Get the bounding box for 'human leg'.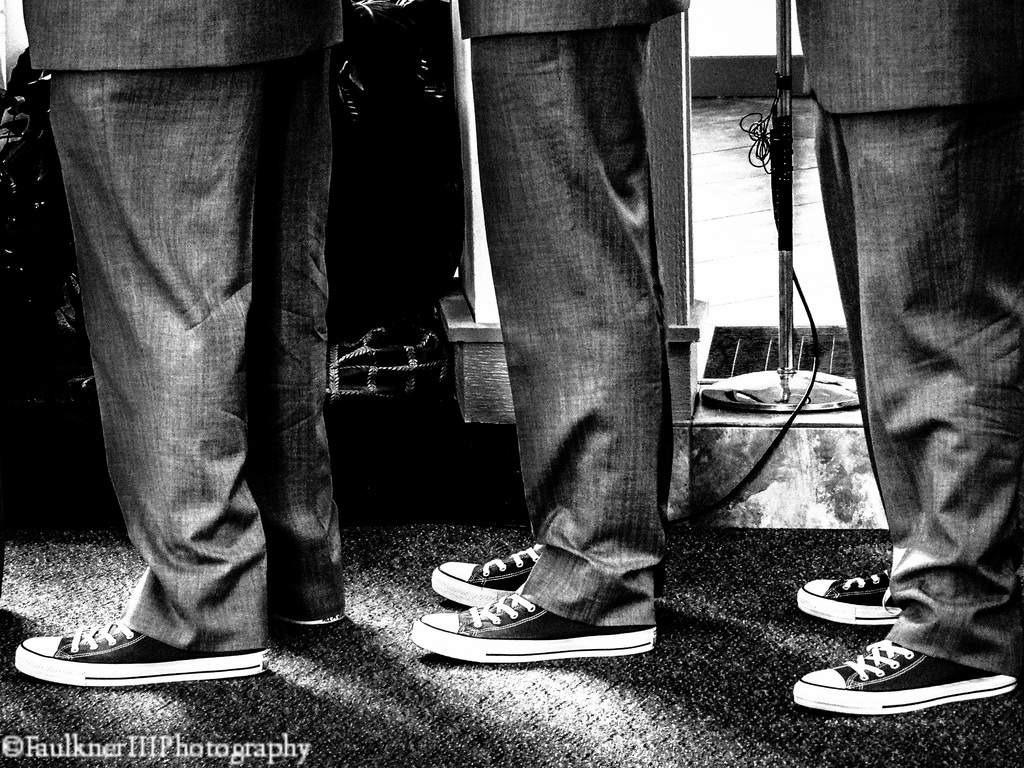
(436,540,554,606).
